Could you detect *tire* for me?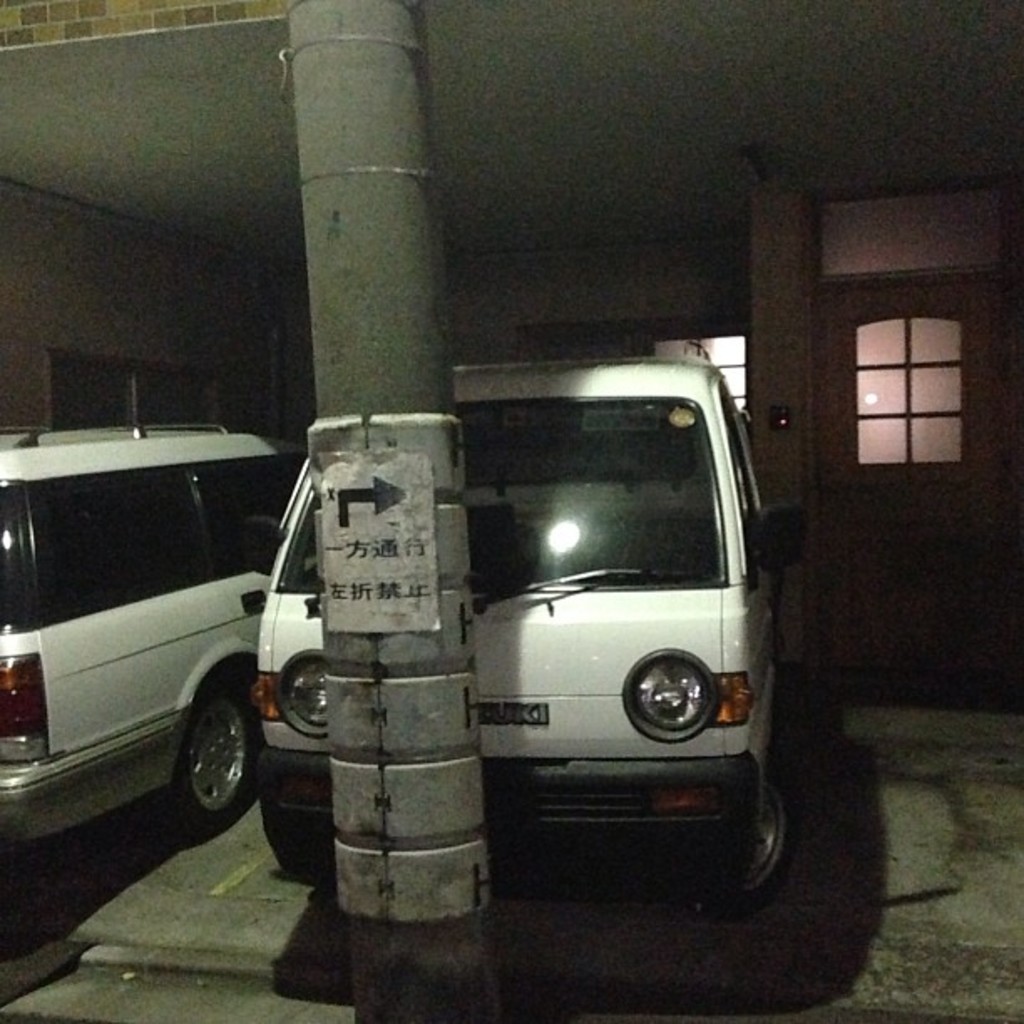
Detection result: x1=684 y1=766 x2=796 y2=922.
